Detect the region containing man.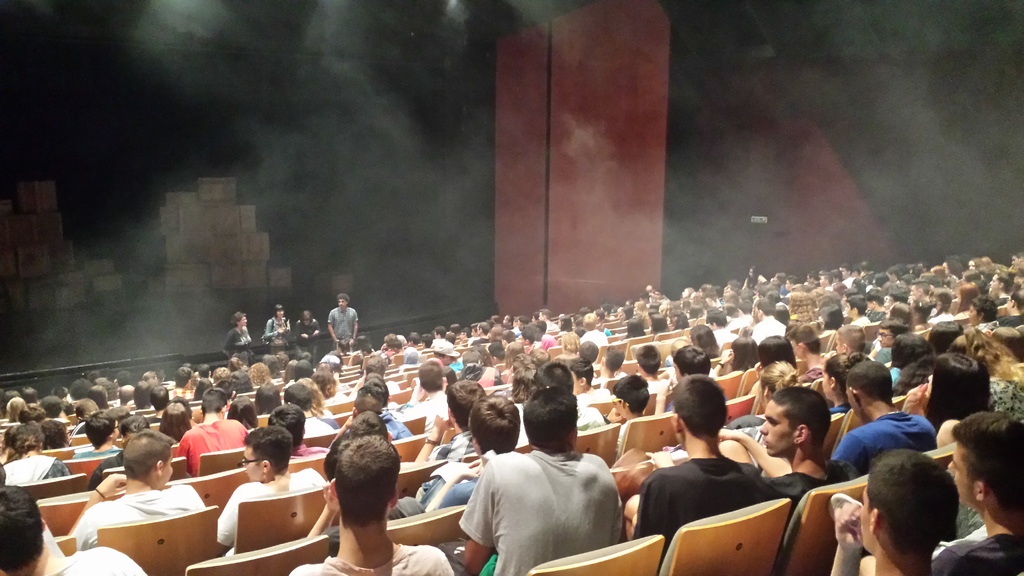
bbox(449, 390, 636, 566).
